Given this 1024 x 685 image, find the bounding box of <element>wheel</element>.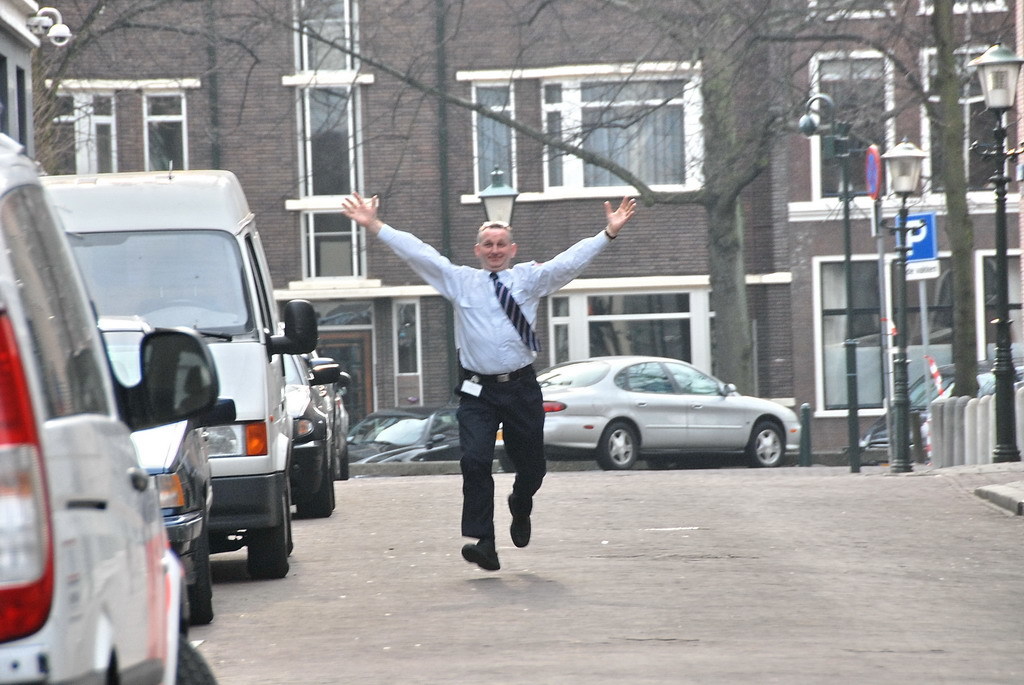
737/406/795/472.
